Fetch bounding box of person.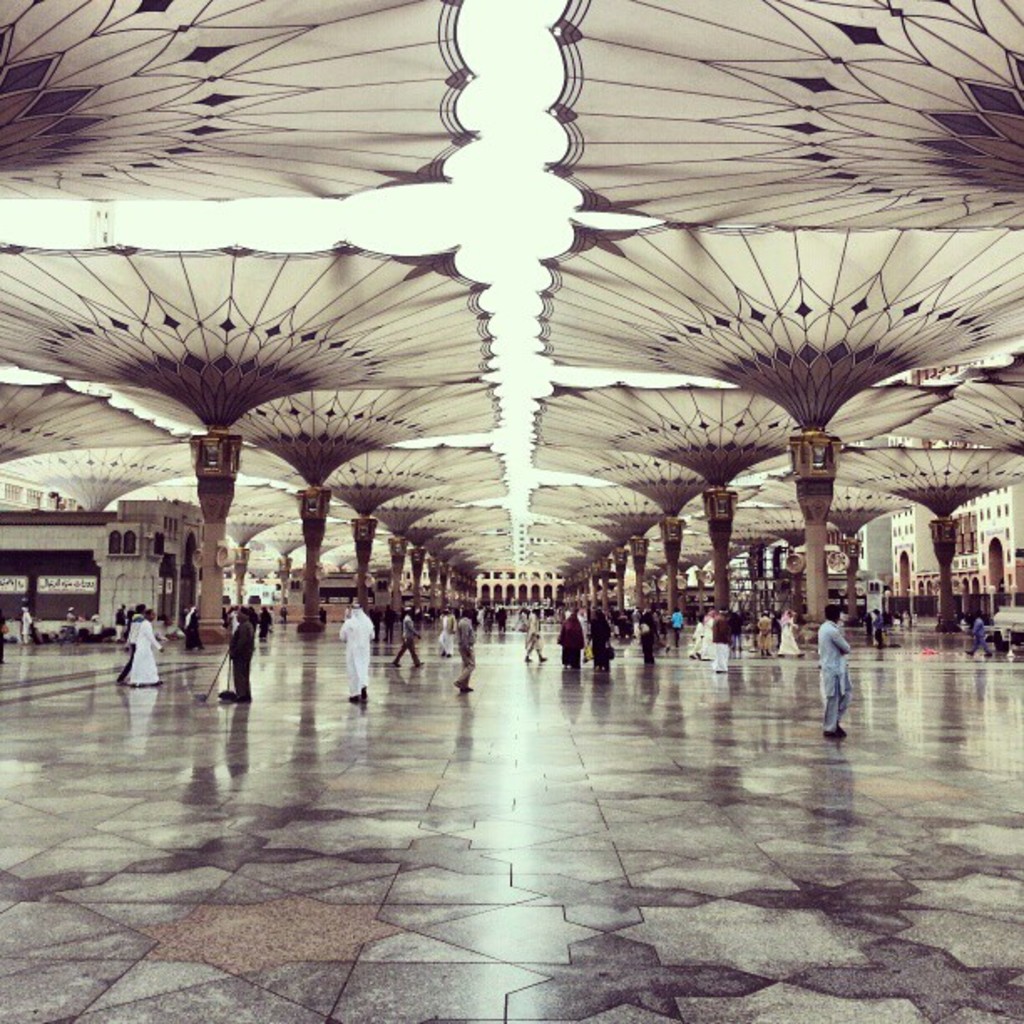
Bbox: [694, 619, 708, 656].
